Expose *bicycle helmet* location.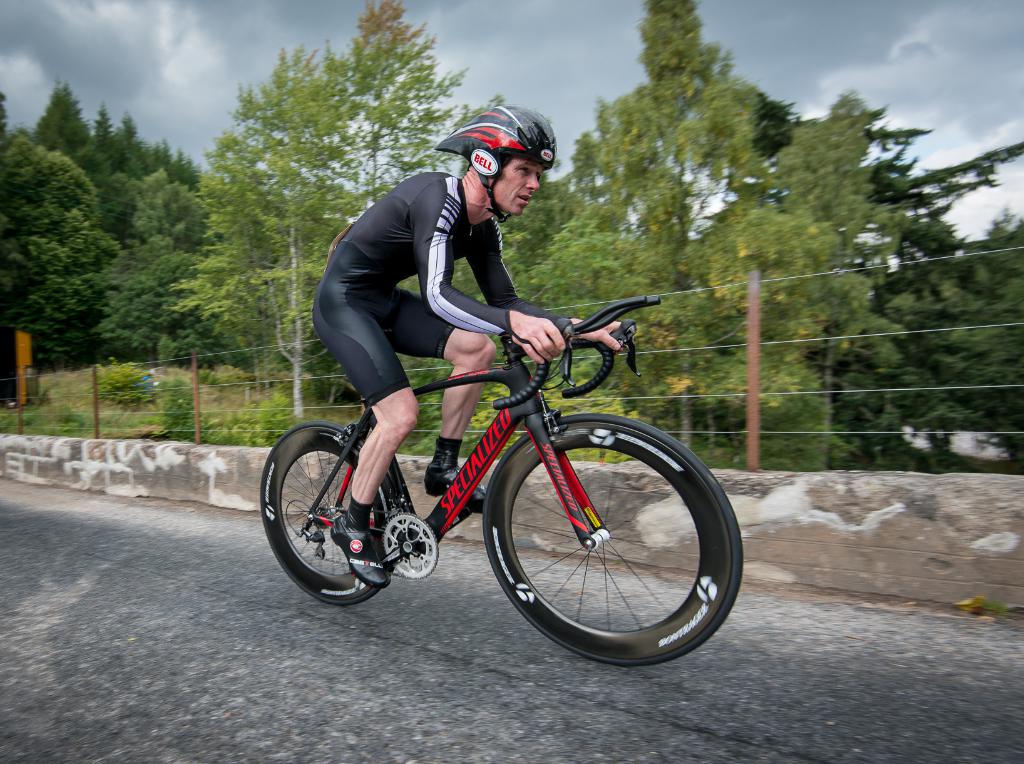
Exposed at [440, 106, 554, 225].
